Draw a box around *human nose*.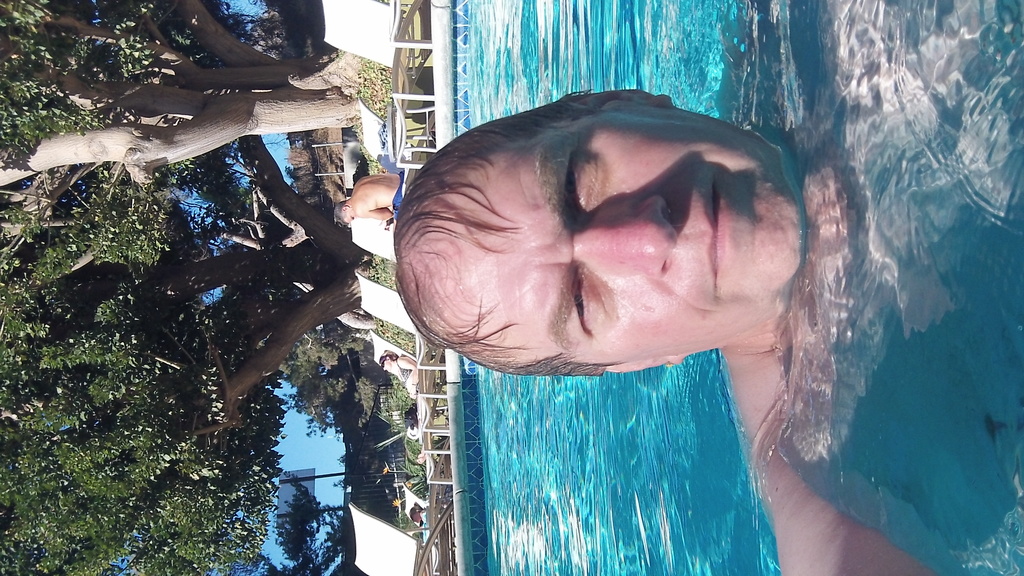
bbox=(566, 196, 676, 278).
